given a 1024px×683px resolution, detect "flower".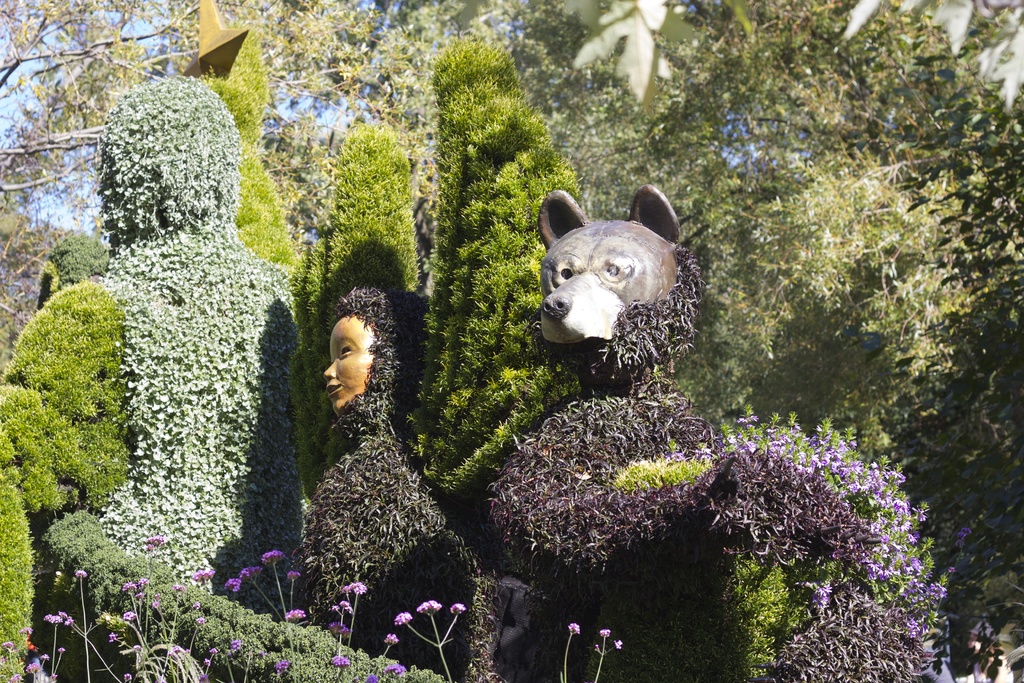
locate(12, 625, 34, 633).
